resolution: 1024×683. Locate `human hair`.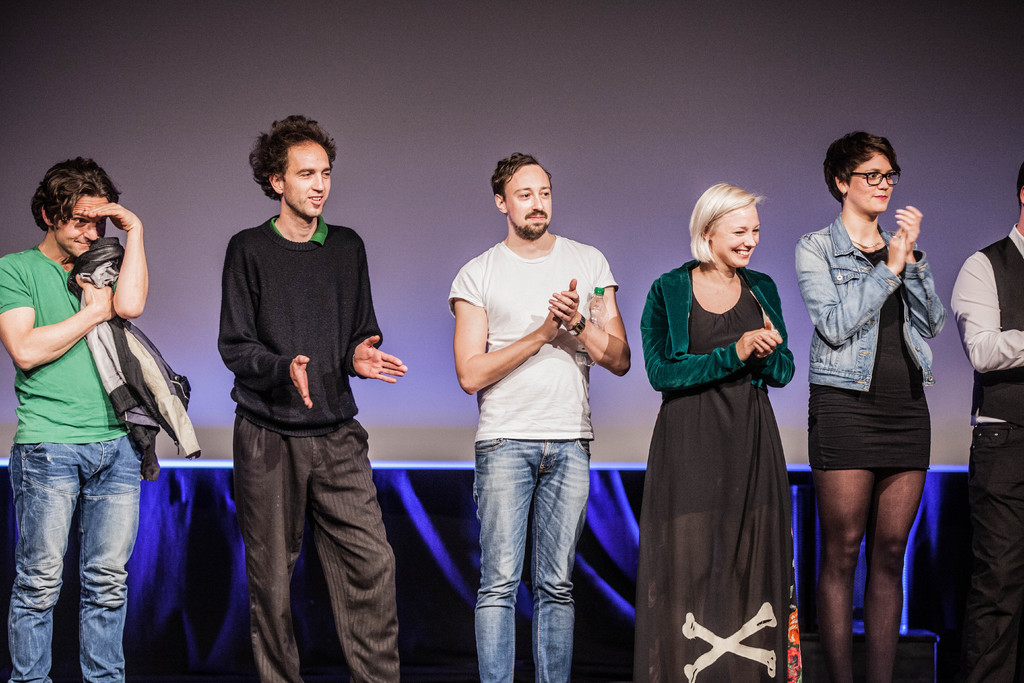
box(826, 127, 902, 206).
